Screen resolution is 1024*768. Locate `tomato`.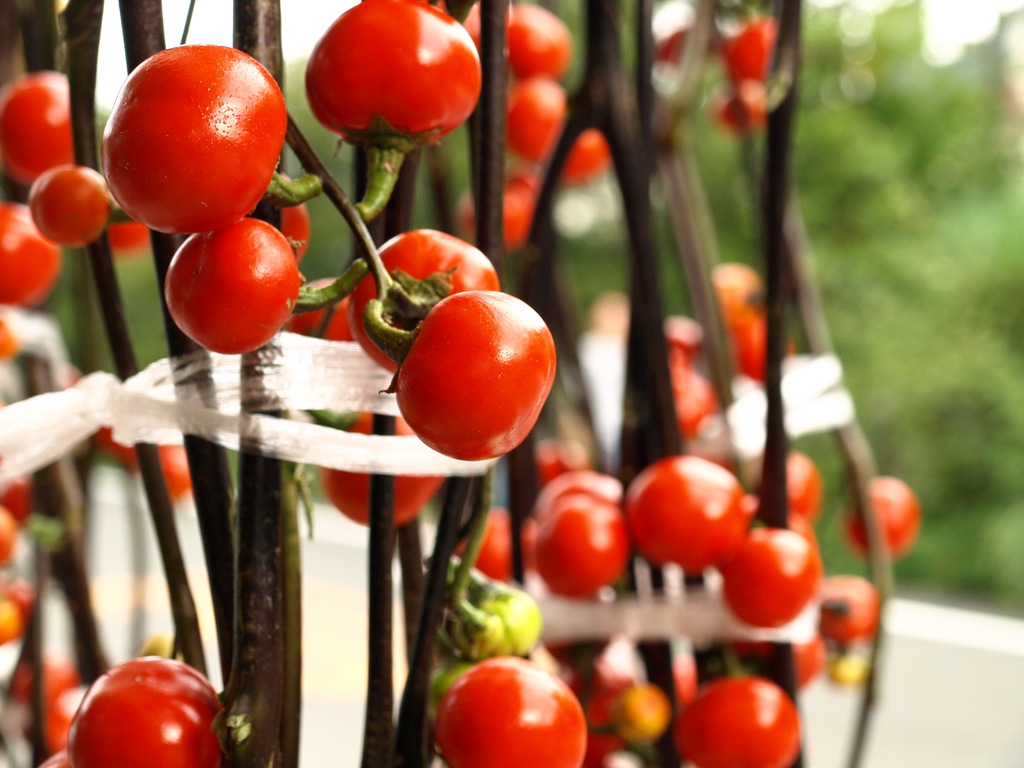
<box>726,521,826,630</box>.
